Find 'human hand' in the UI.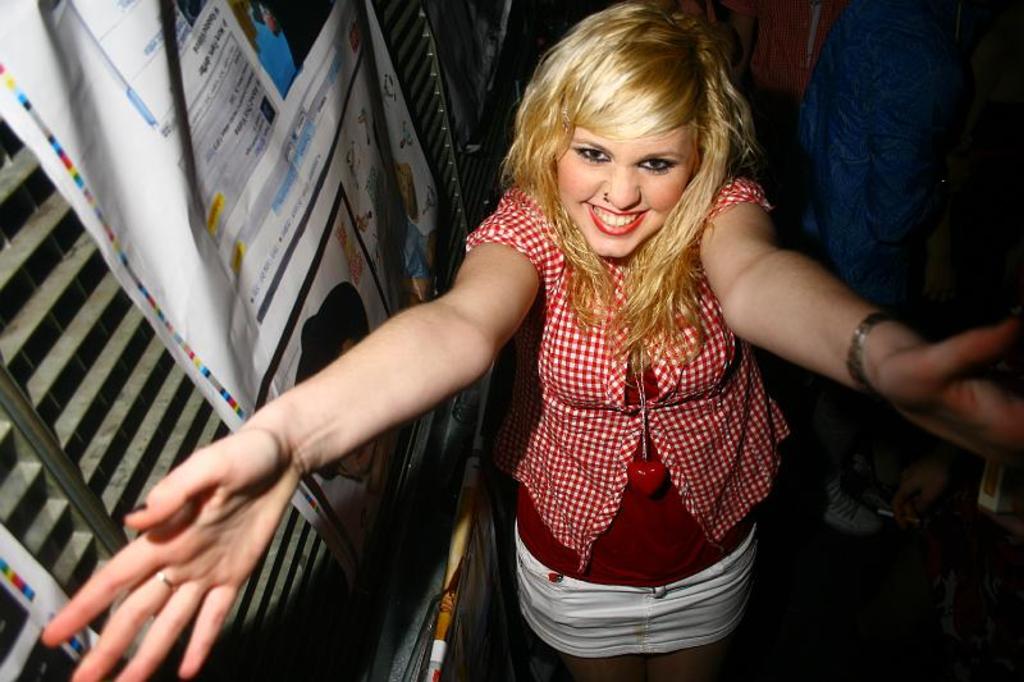
UI element at box=[890, 454, 945, 531].
